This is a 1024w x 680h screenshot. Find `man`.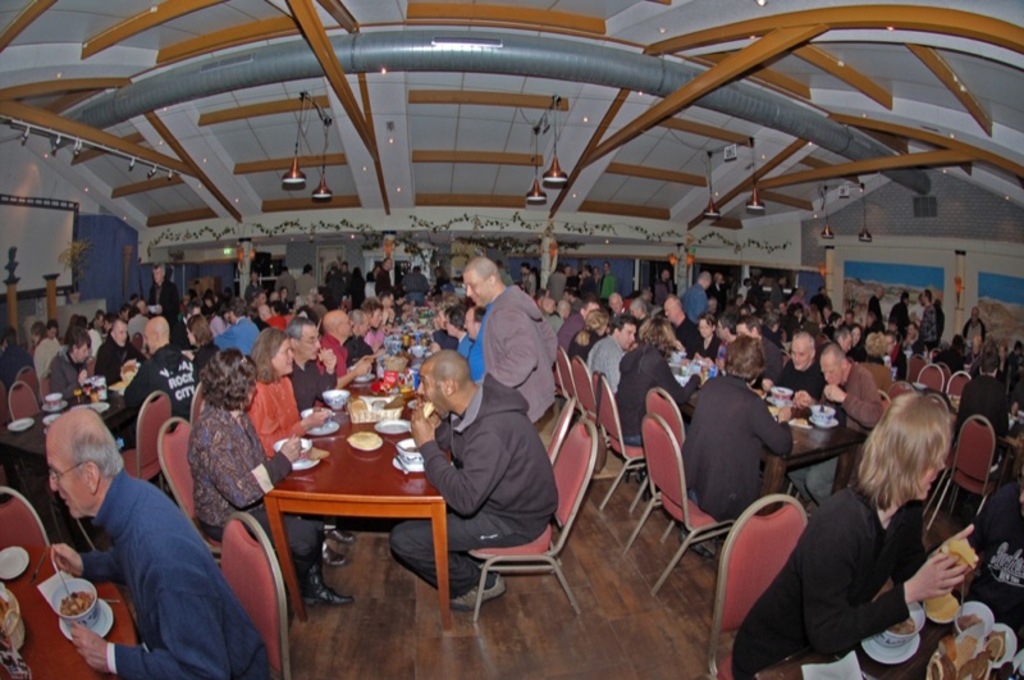
Bounding box: pyautogui.locateOnScreen(547, 257, 566, 301).
